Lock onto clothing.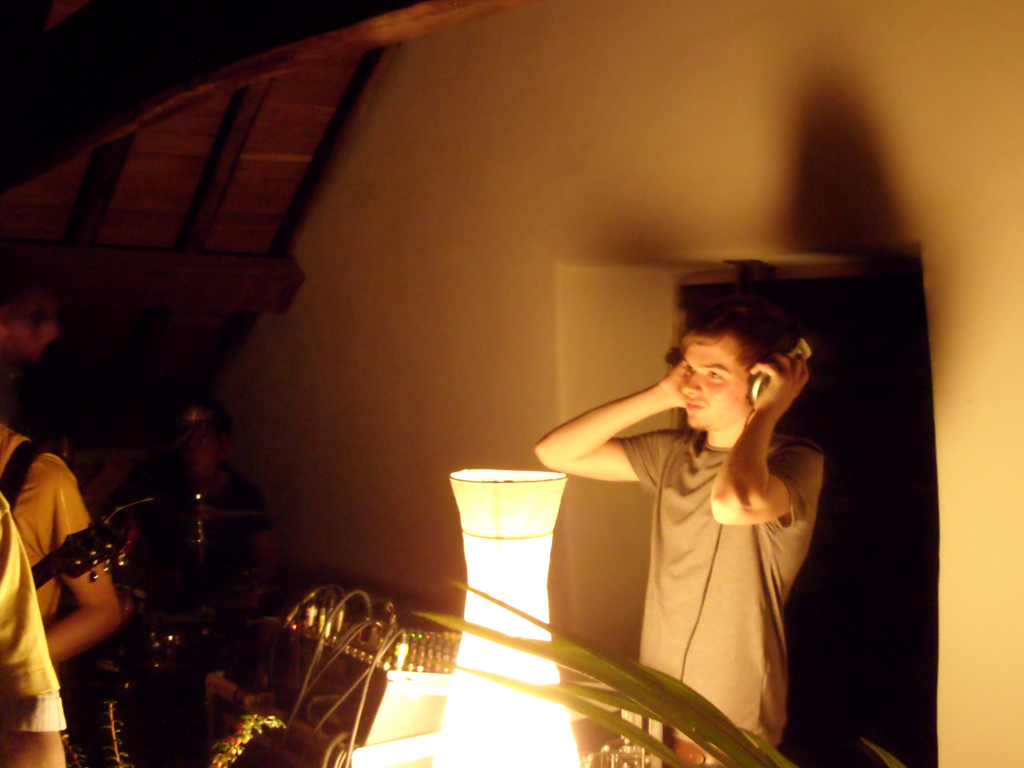
Locked: box=[2, 420, 92, 643].
